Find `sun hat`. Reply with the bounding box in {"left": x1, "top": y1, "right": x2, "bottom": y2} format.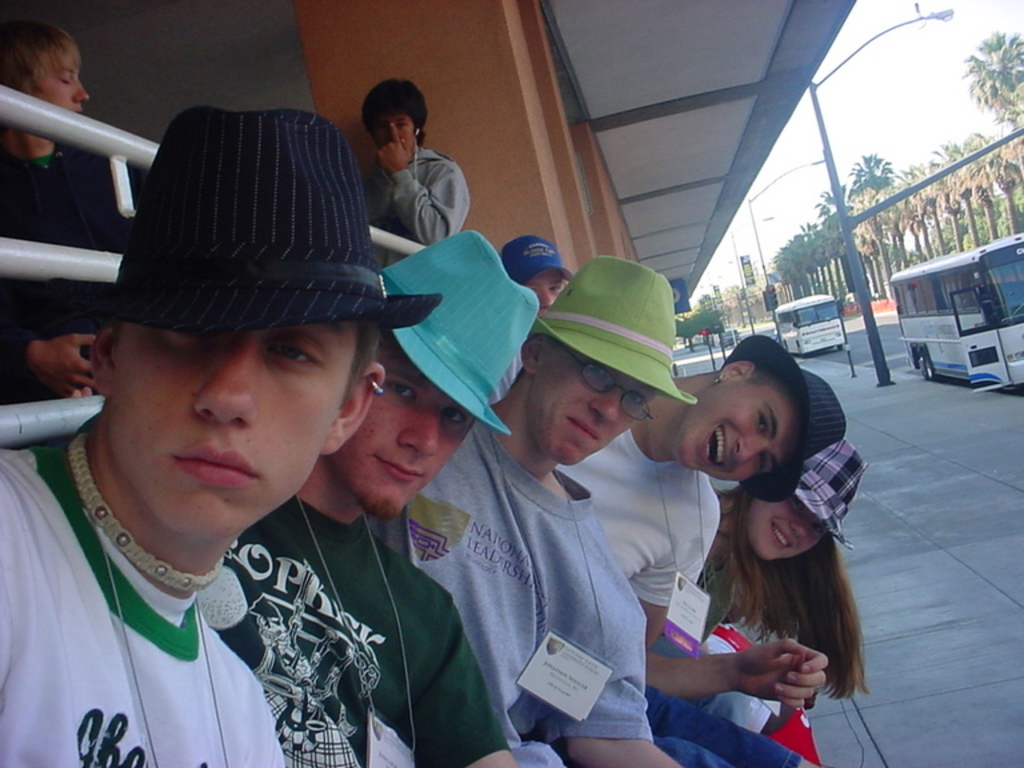
{"left": 739, "top": 427, "right": 881, "bottom": 552}.
